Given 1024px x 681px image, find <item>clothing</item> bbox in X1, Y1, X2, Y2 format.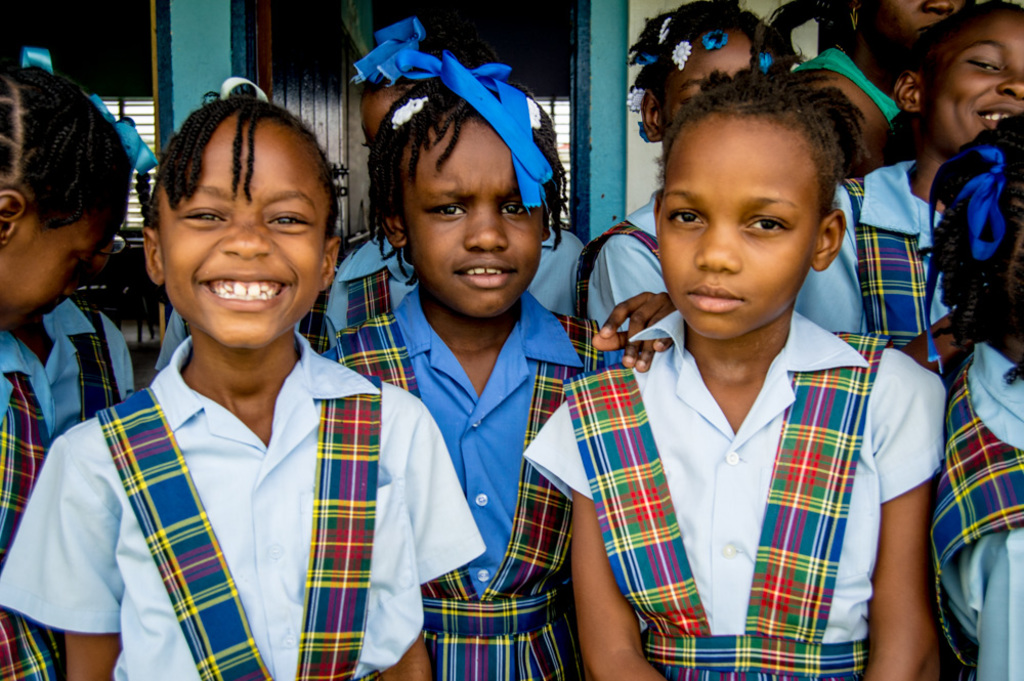
924, 332, 1023, 680.
